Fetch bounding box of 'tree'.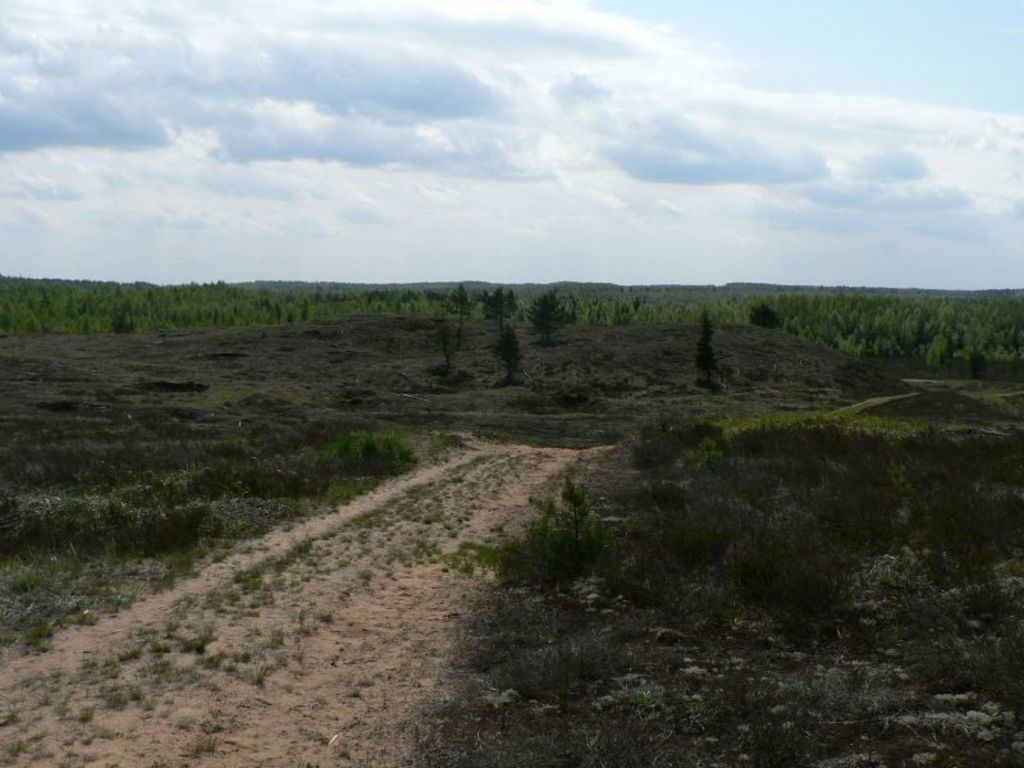
Bbox: (x1=521, y1=289, x2=571, y2=337).
